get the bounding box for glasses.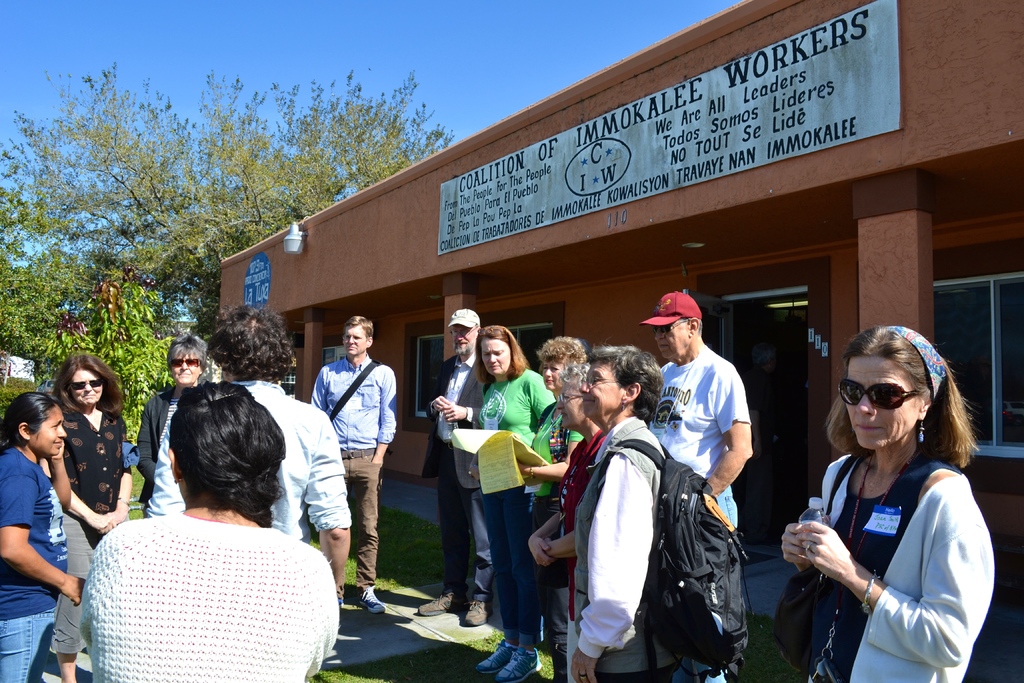
(553, 391, 586, 407).
